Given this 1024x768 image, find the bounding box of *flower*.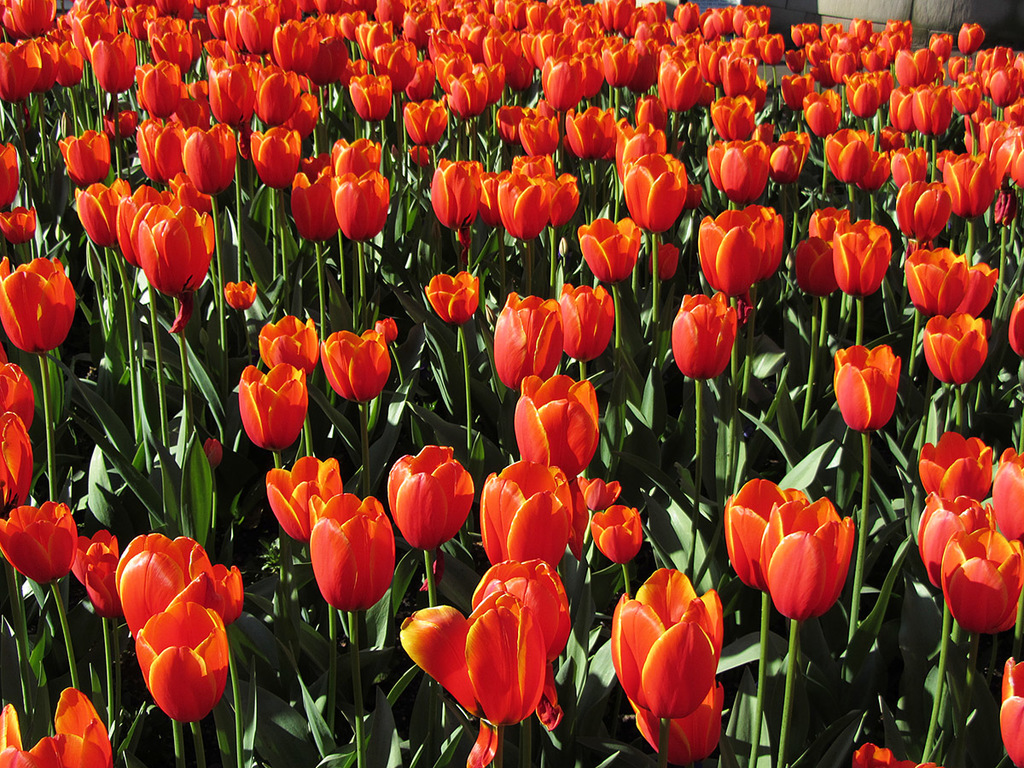
region(552, 282, 613, 363).
